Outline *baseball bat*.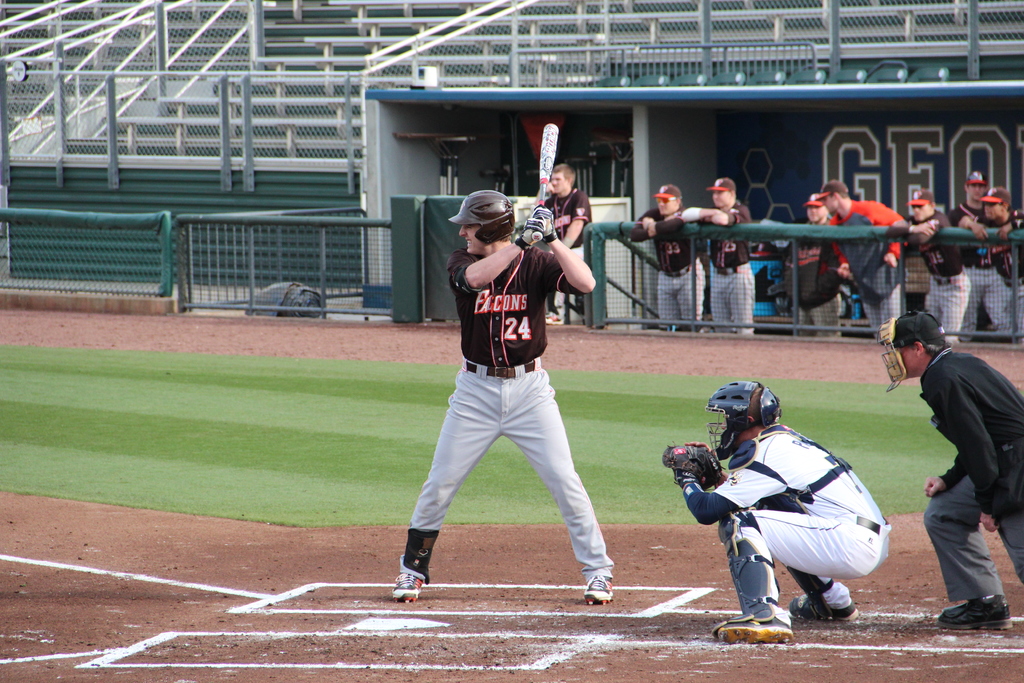
Outline: (531, 122, 561, 245).
